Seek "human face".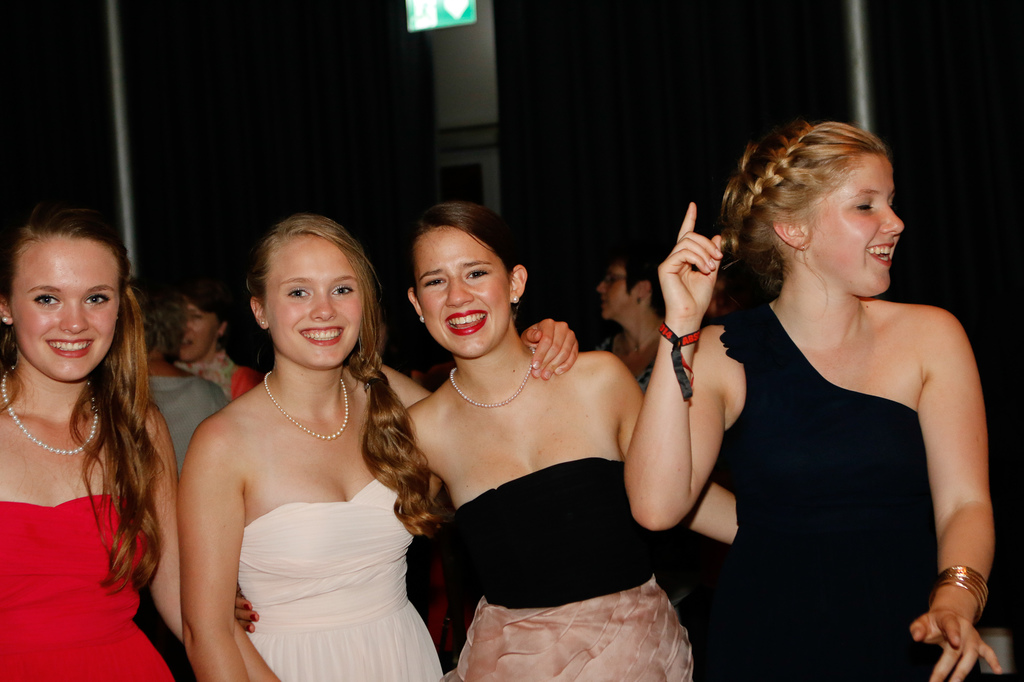
bbox(810, 157, 904, 293).
